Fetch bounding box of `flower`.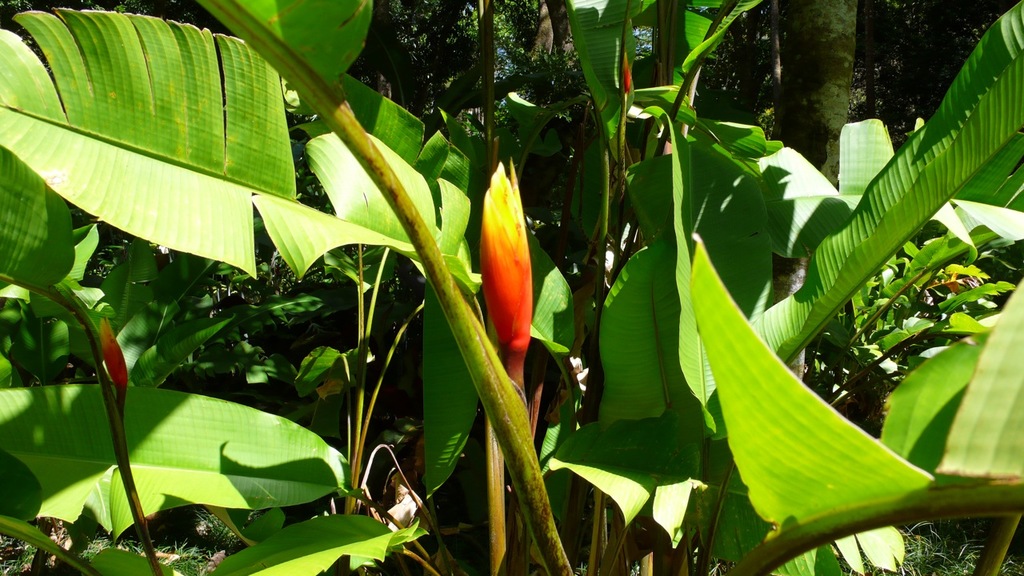
Bbox: (x1=618, y1=55, x2=634, y2=94).
